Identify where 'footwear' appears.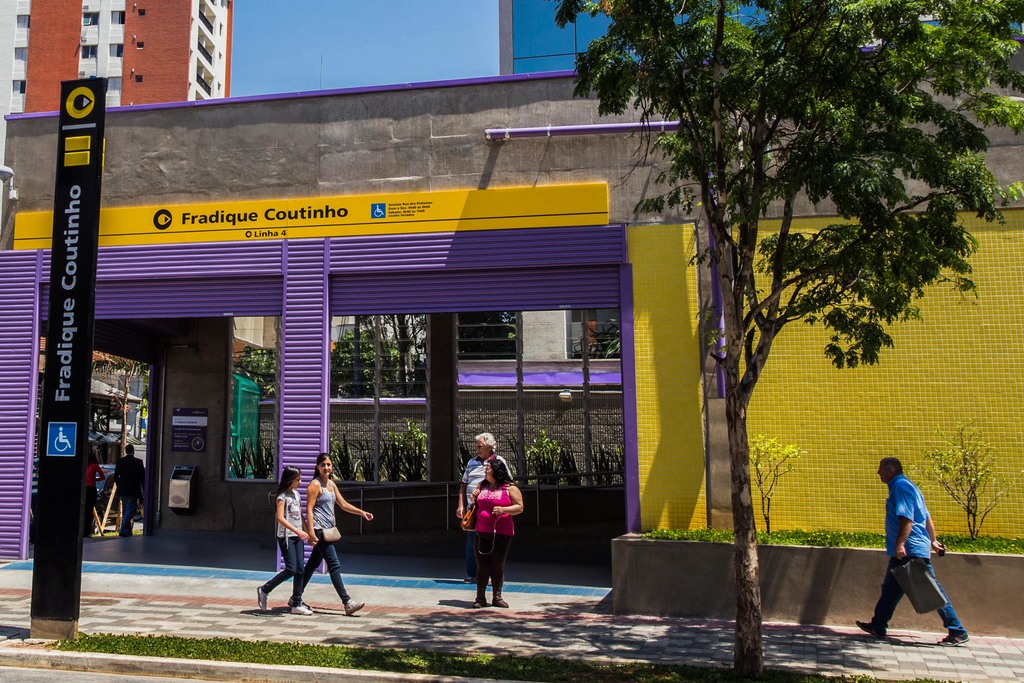
Appears at 292/604/313/616.
